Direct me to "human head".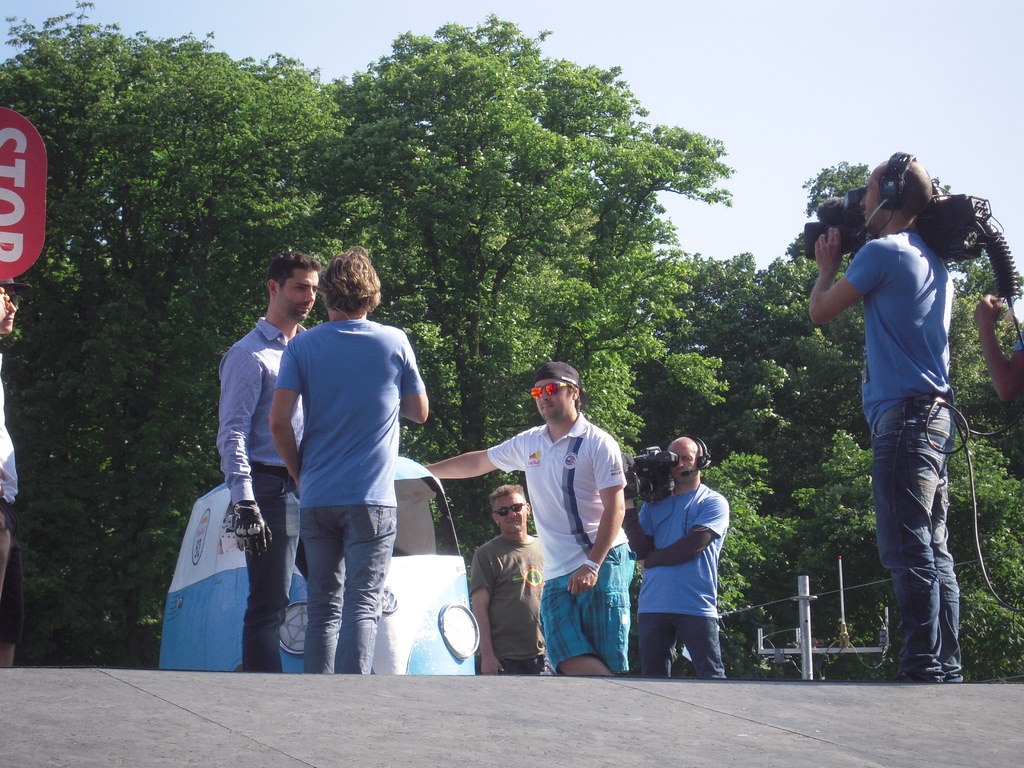
Direction: {"left": 529, "top": 362, "right": 589, "bottom": 426}.
